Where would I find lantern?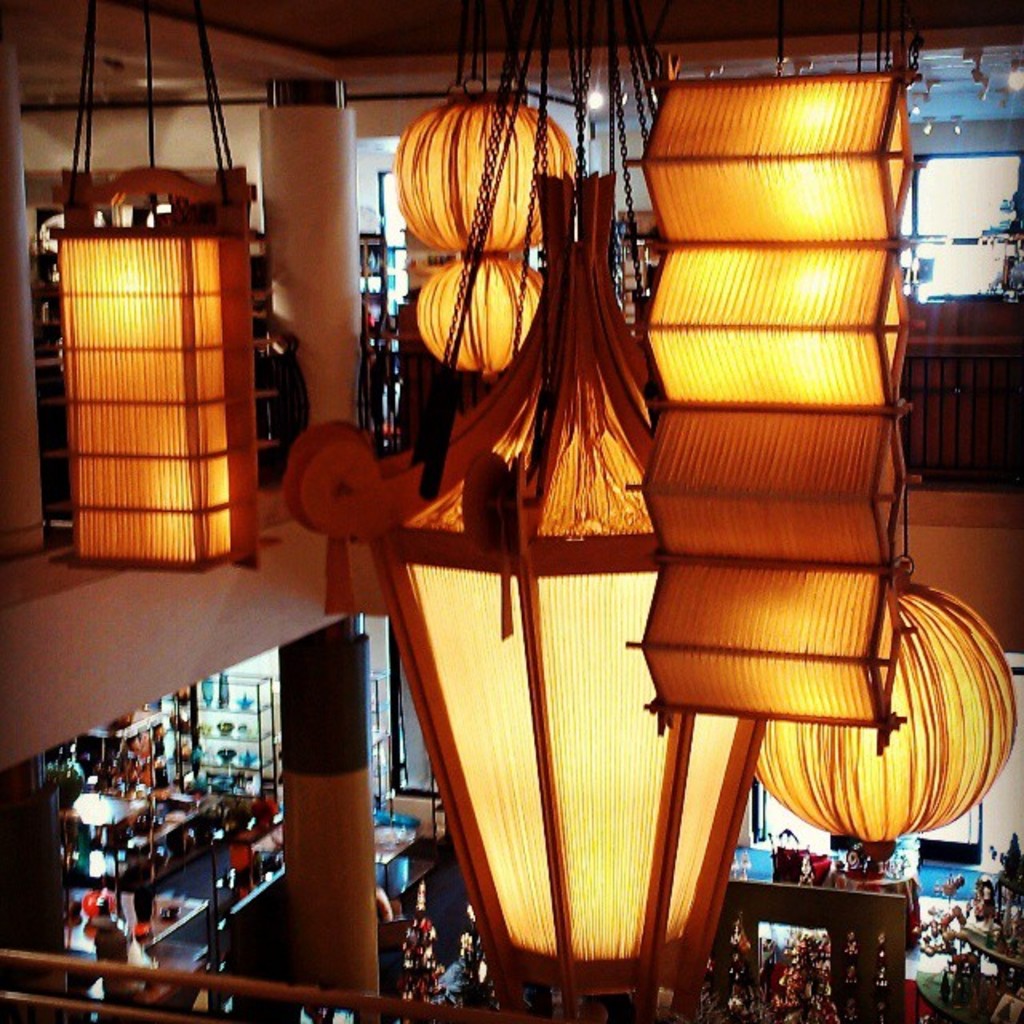
At bbox=(48, 163, 267, 613).
